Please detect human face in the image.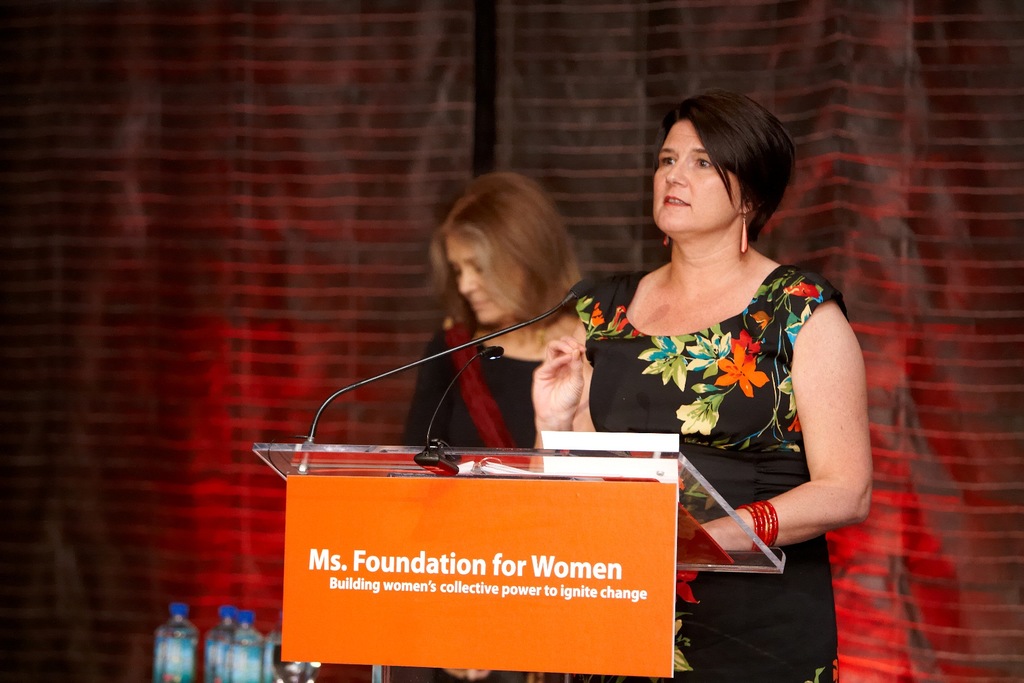
locate(651, 117, 744, 238).
